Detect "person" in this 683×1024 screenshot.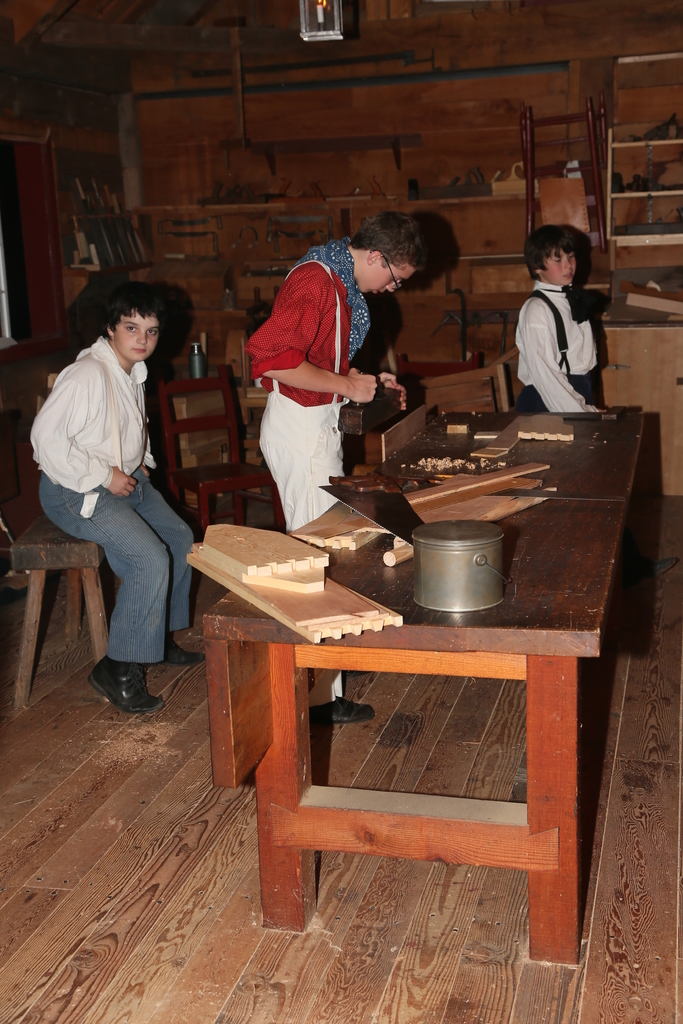
Detection: box(509, 218, 616, 437).
